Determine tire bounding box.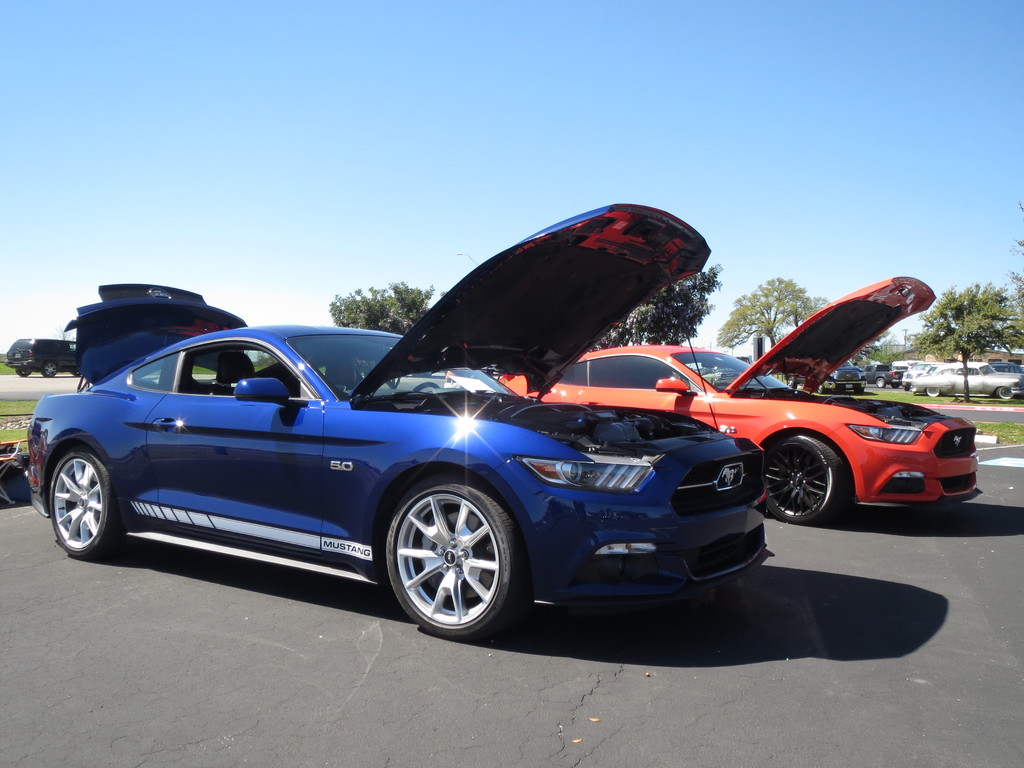
Determined: [787, 376, 797, 387].
